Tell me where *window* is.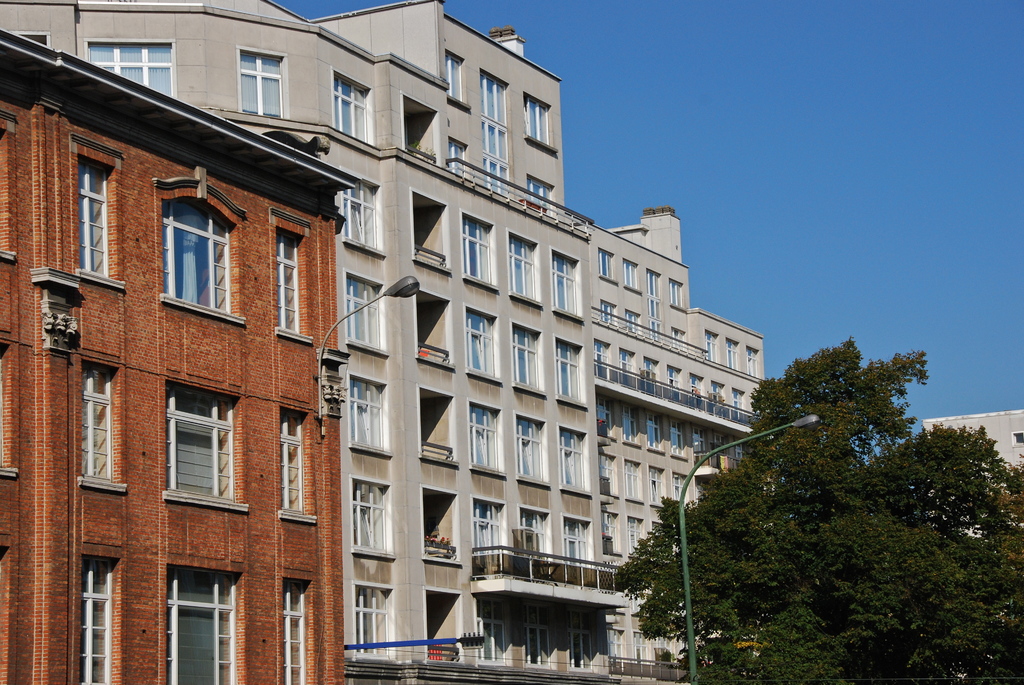
*window* is at x1=652 y1=320 x2=659 y2=343.
